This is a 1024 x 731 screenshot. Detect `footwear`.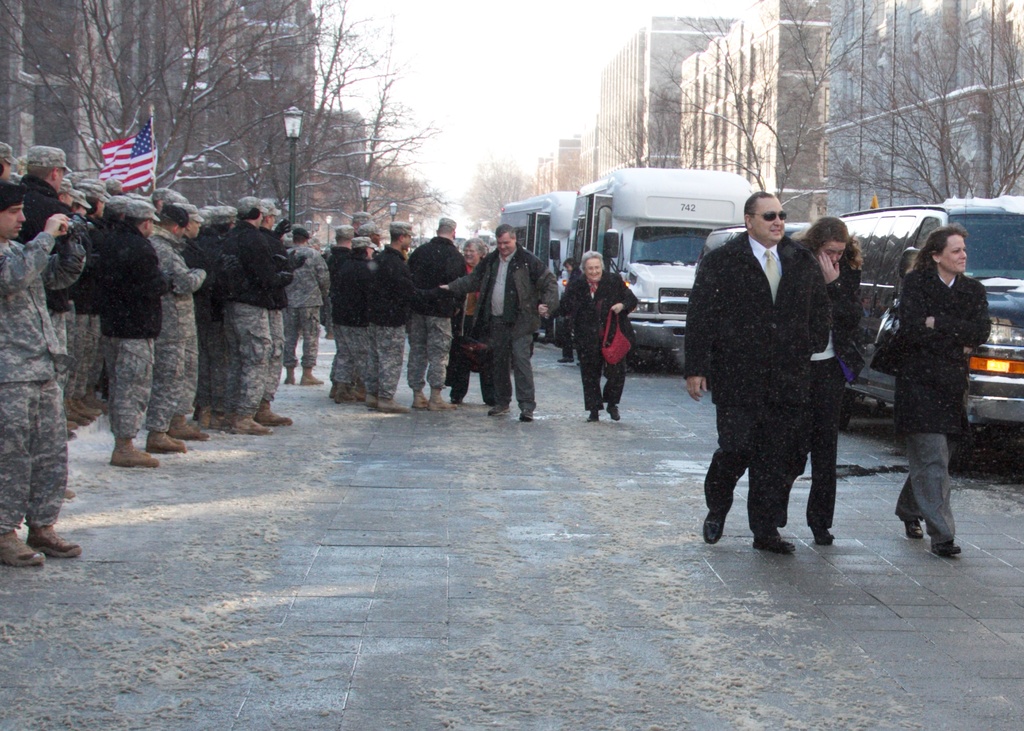
[left=376, top=397, right=406, bottom=413].
